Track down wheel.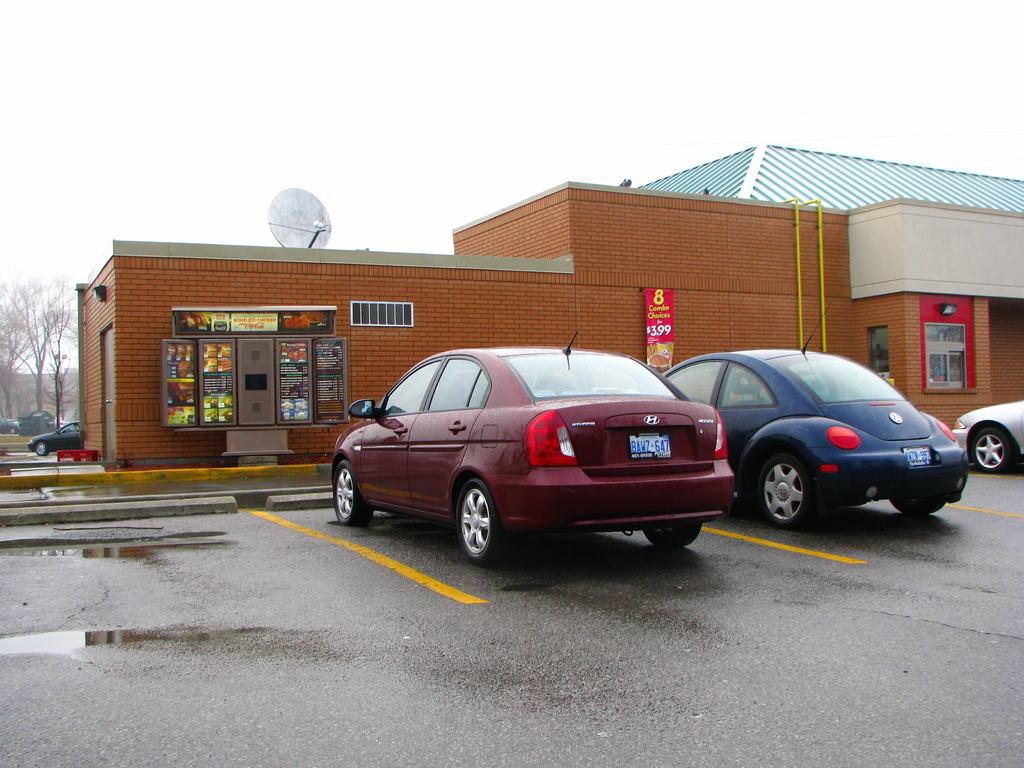
Tracked to detection(637, 519, 710, 555).
